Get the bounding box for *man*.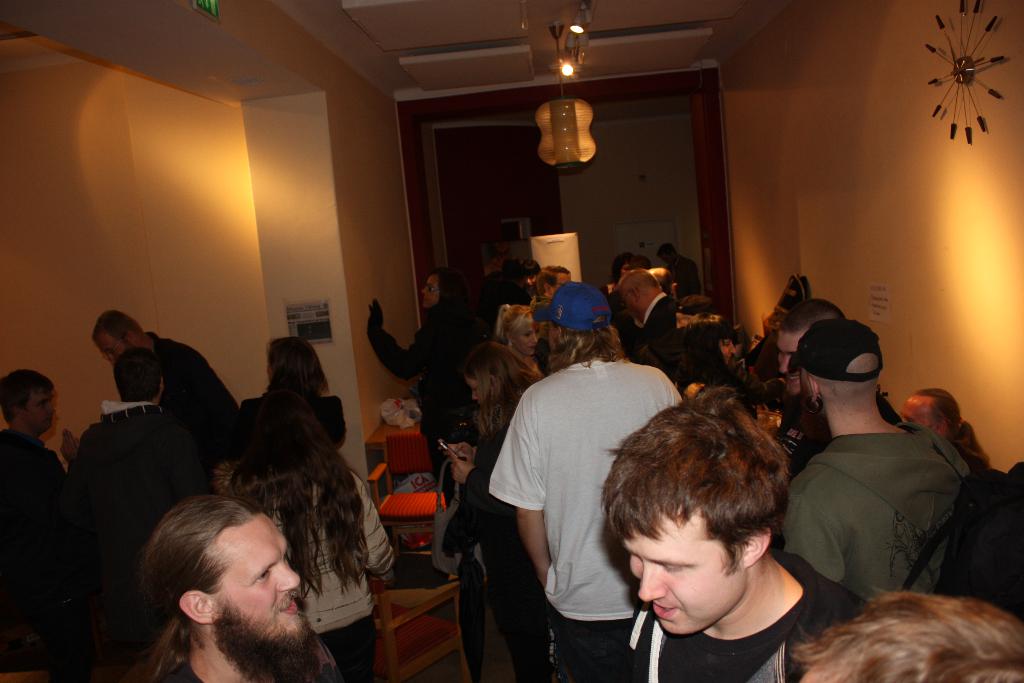
{"x1": 486, "y1": 281, "x2": 682, "y2": 682}.
